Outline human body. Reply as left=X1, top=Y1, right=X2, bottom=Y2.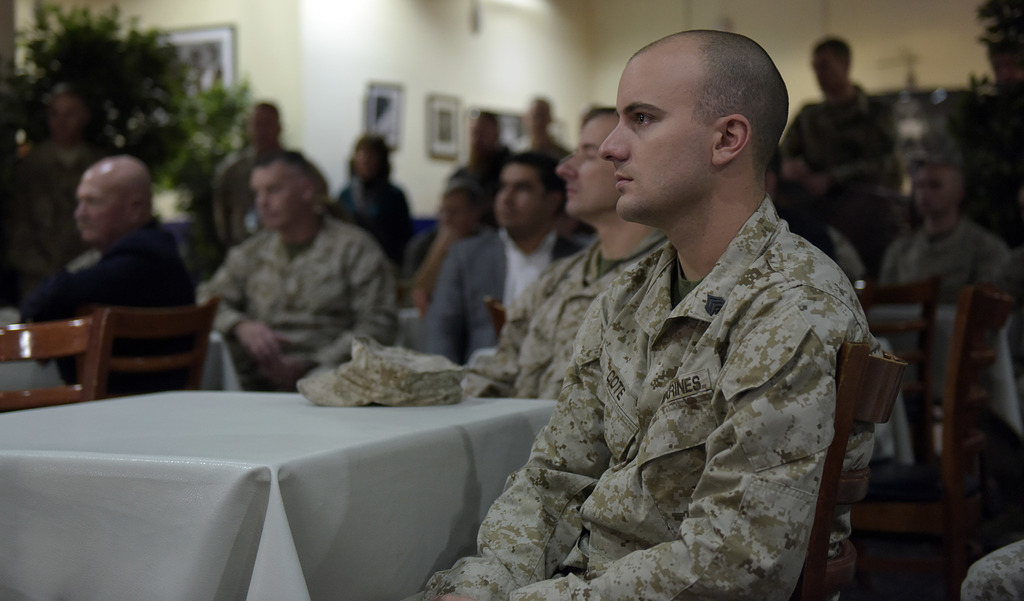
left=471, top=106, right=673, bottom=408.
